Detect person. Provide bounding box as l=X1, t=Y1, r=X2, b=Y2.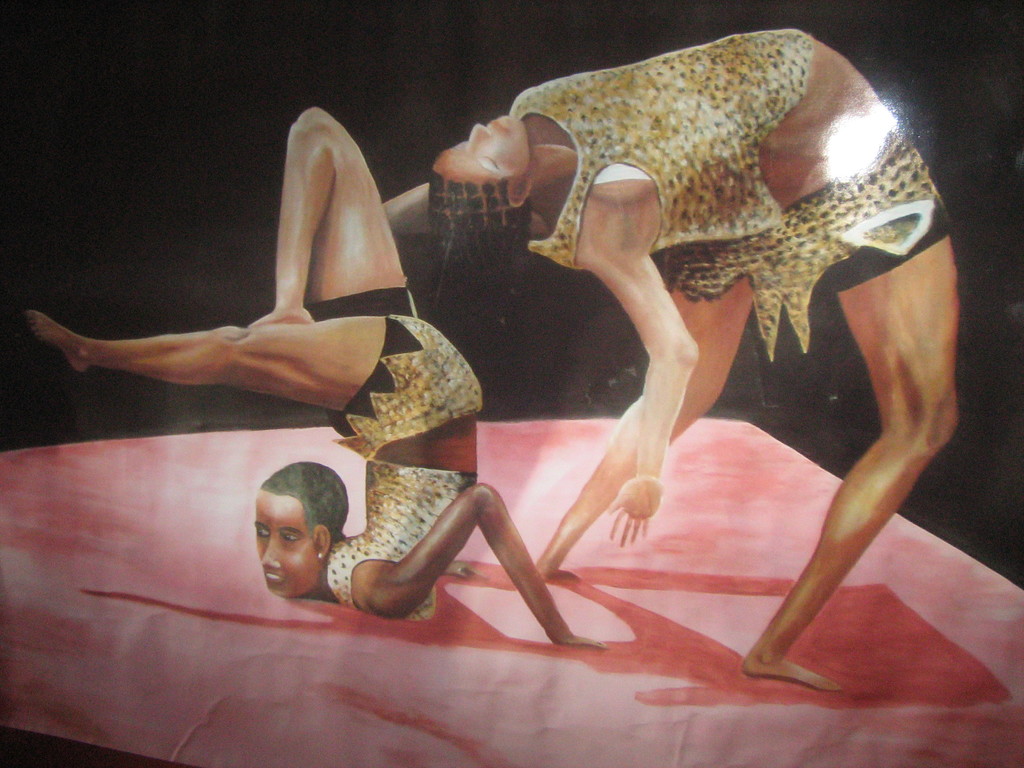
l=19, t=102, r=612, b=648.
